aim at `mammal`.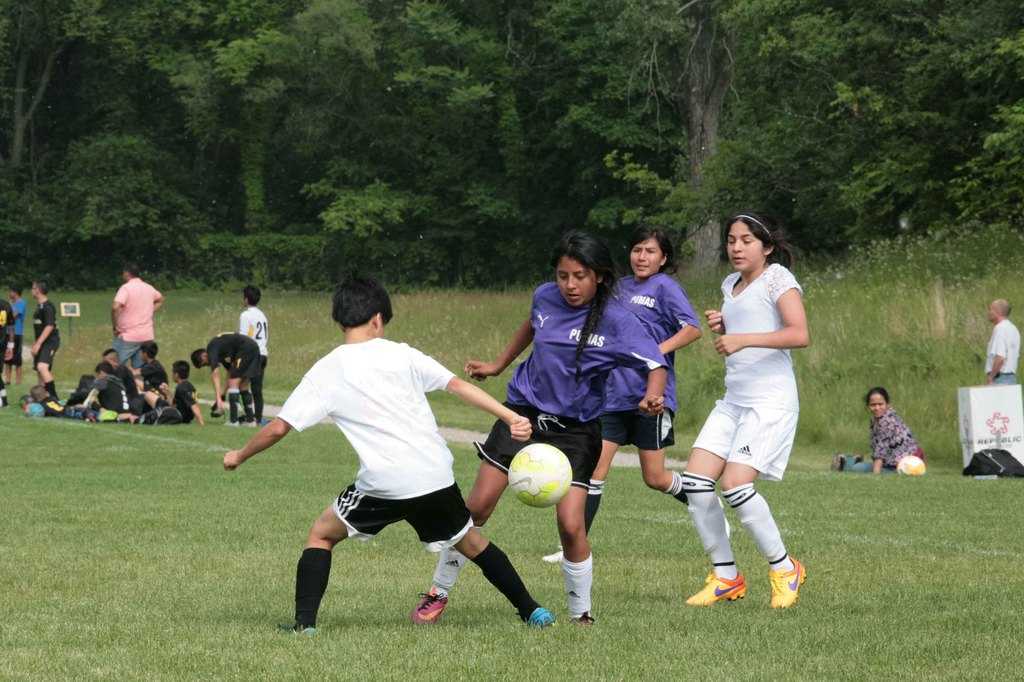
Aimed at x1=979, y1=300, x2=1018, y2=388.
